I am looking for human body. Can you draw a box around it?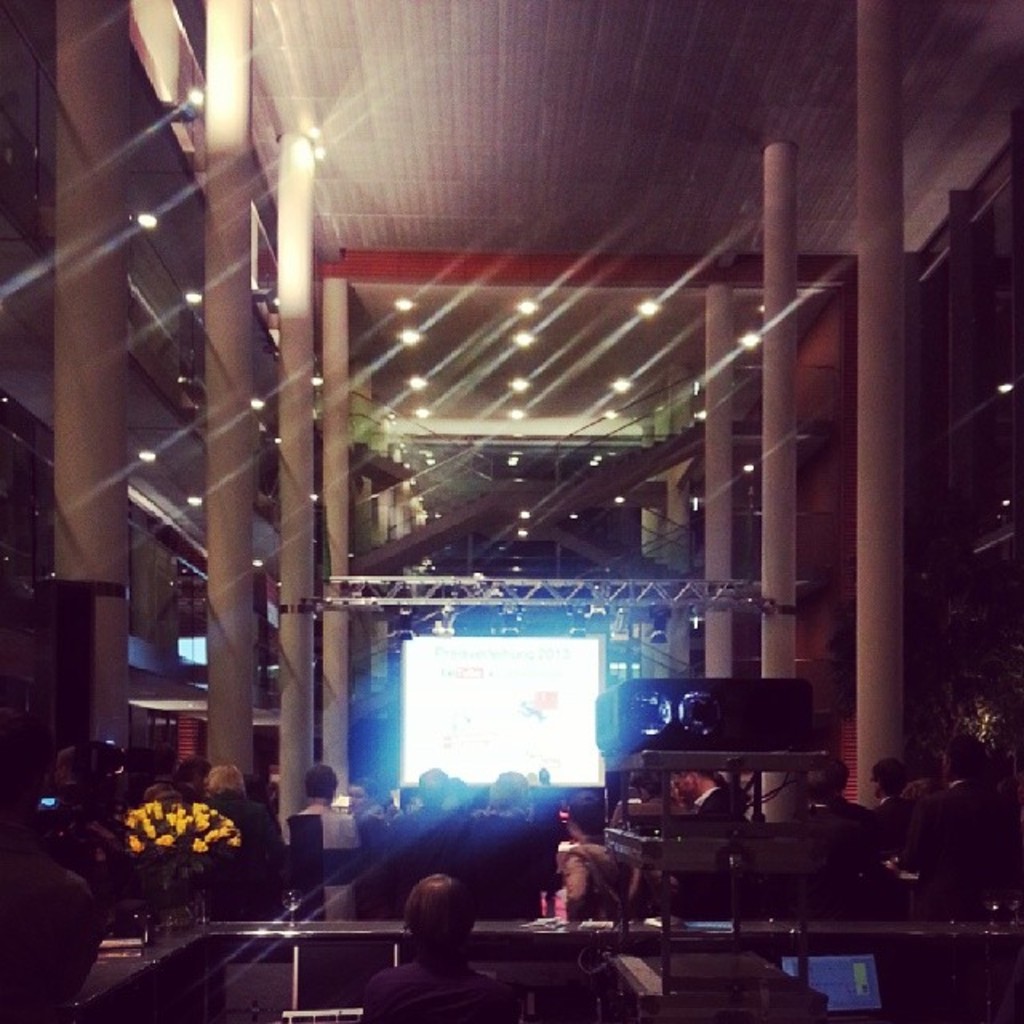
Sure, the bounding box is detection(894, 734, 1013, 928).
